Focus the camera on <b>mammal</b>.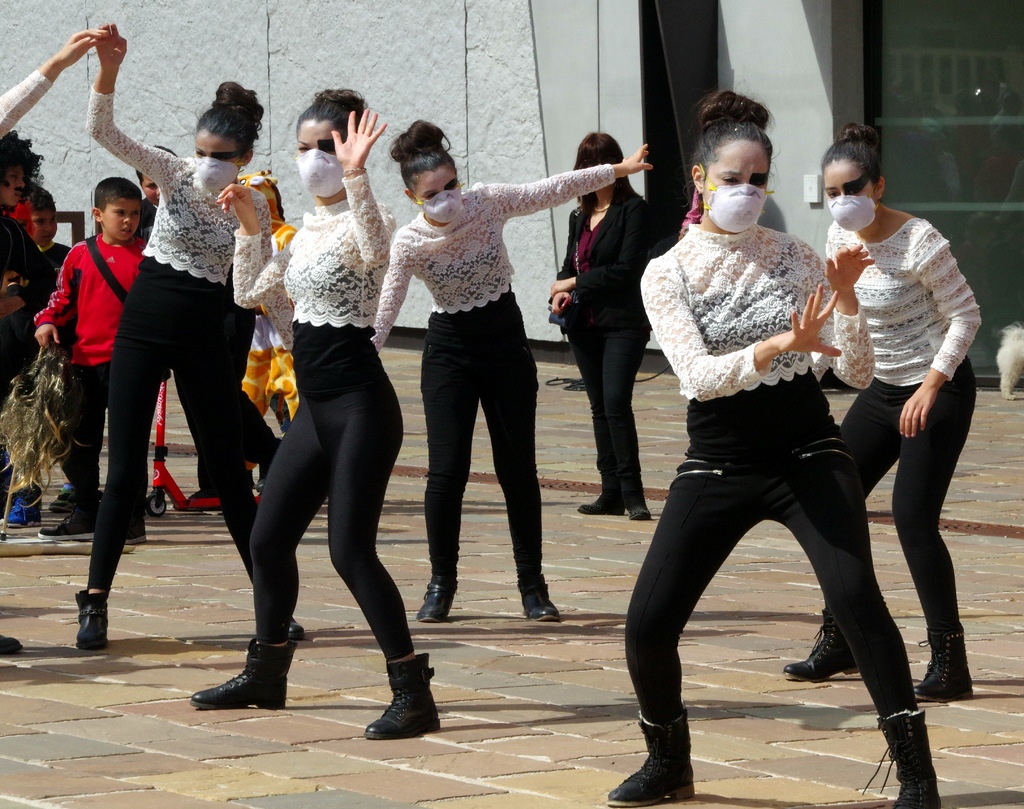
Focus region: bbox=[370, 119, 654, 625].
